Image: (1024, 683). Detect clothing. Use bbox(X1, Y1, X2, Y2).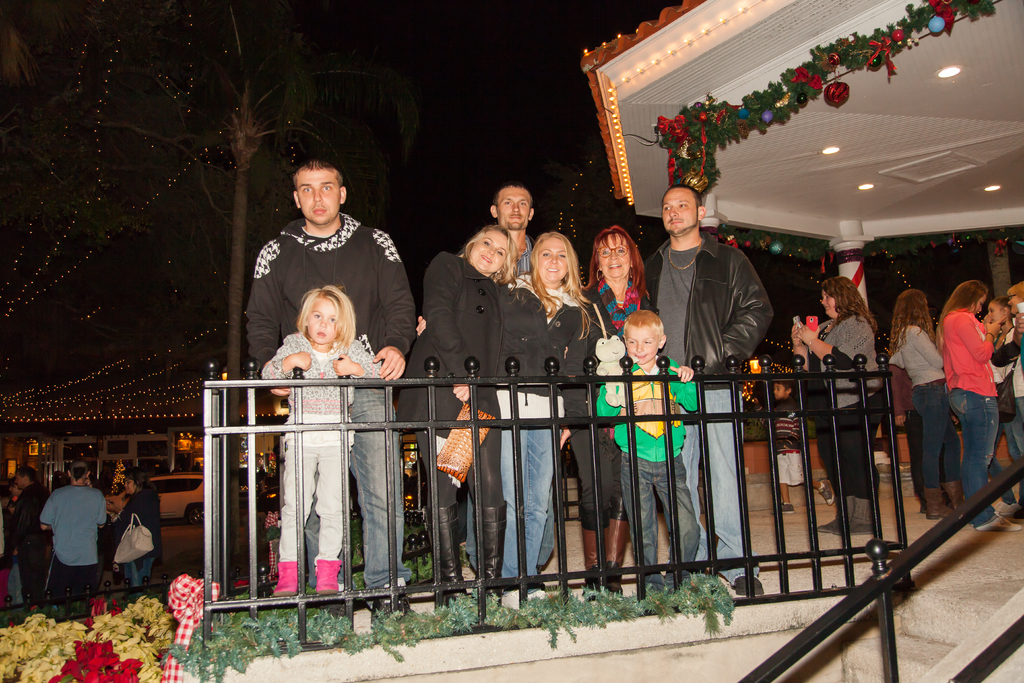
bbox(767, 394, 828, 506).
